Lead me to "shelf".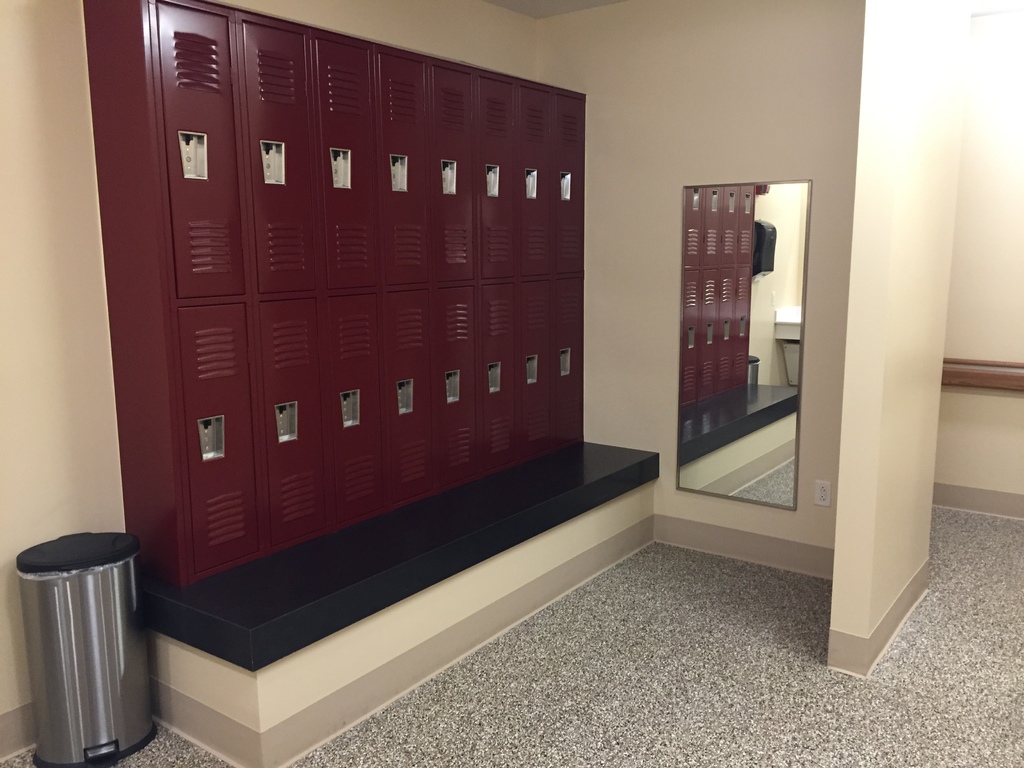
Lead to bbox=(93, 0, 652, 732).
